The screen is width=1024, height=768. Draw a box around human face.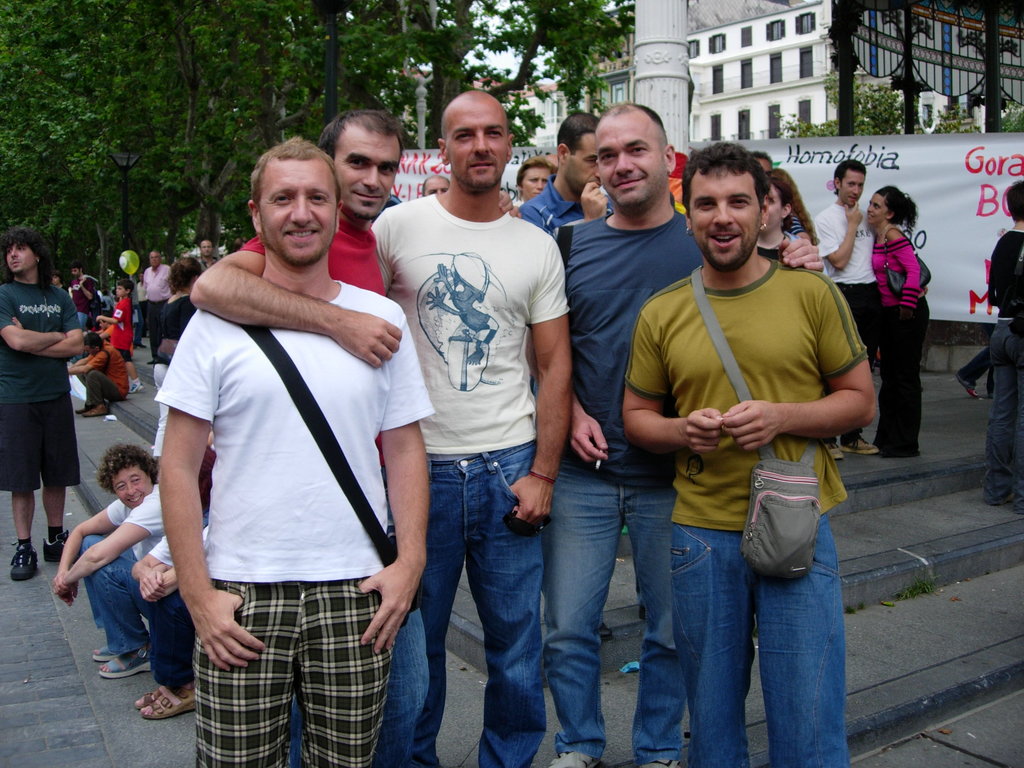
453 99 510 195.
